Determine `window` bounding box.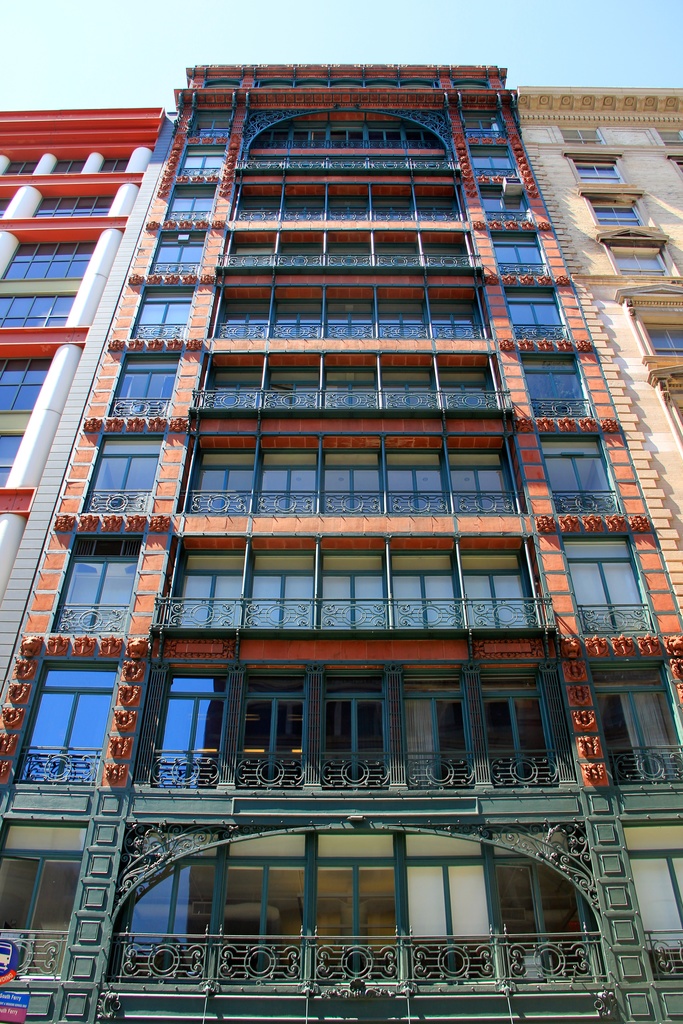
Determined: l=81, t=426, r=162, b=496.
